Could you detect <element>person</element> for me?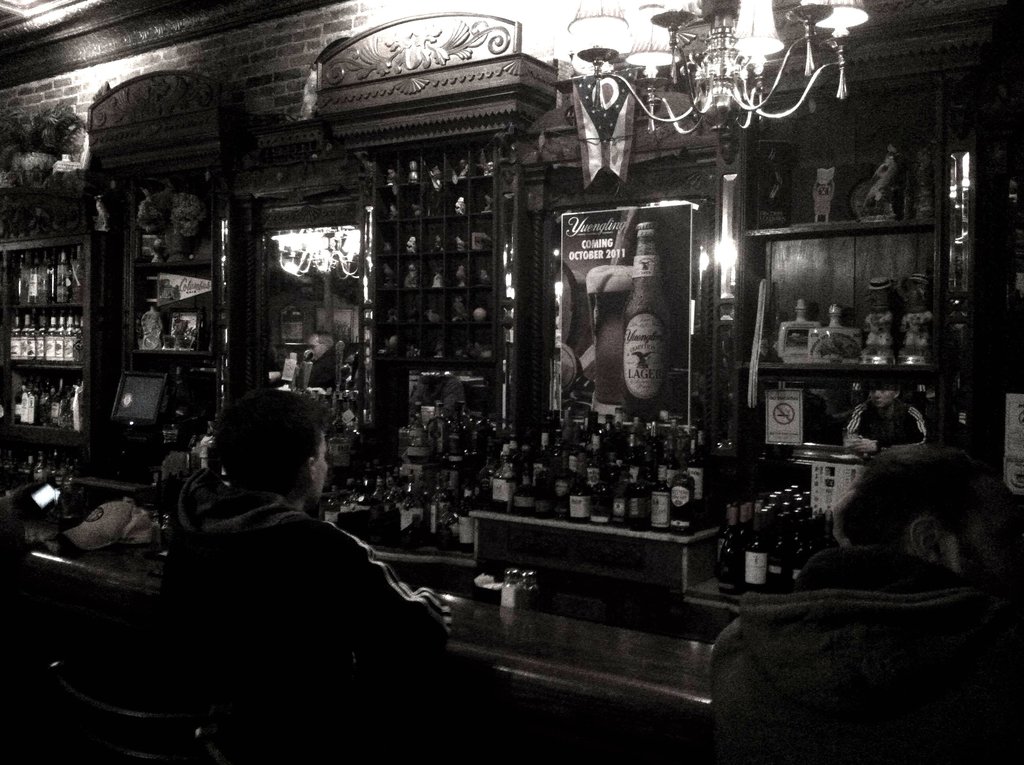
Detection result: l=840, t=374, r=929, b=462.
